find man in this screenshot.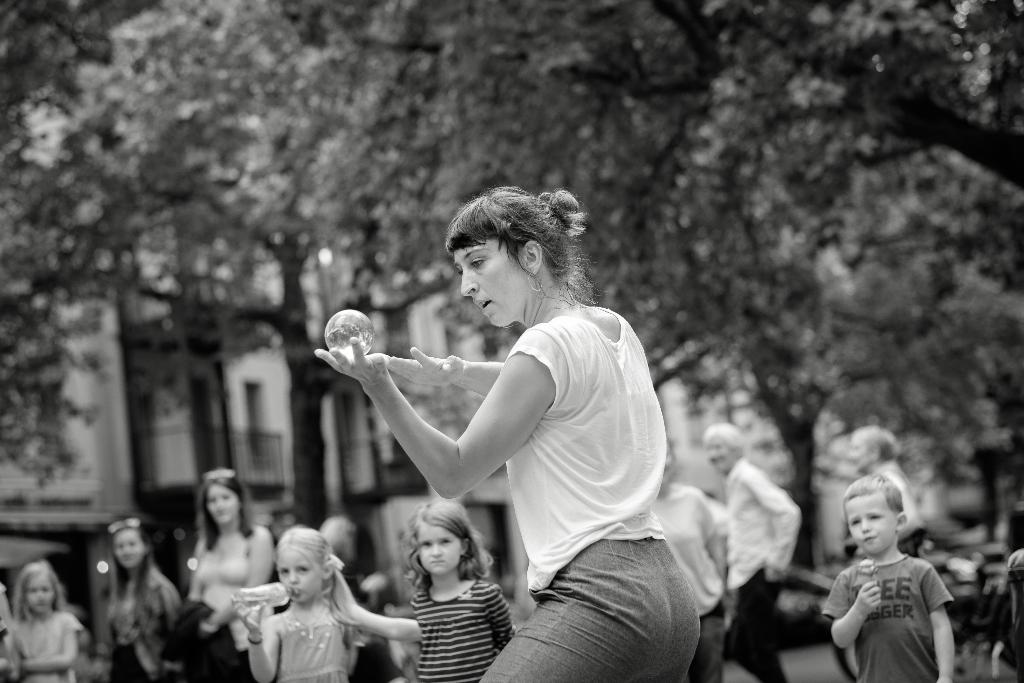
The bounding box for man is (698,418,806,682).
